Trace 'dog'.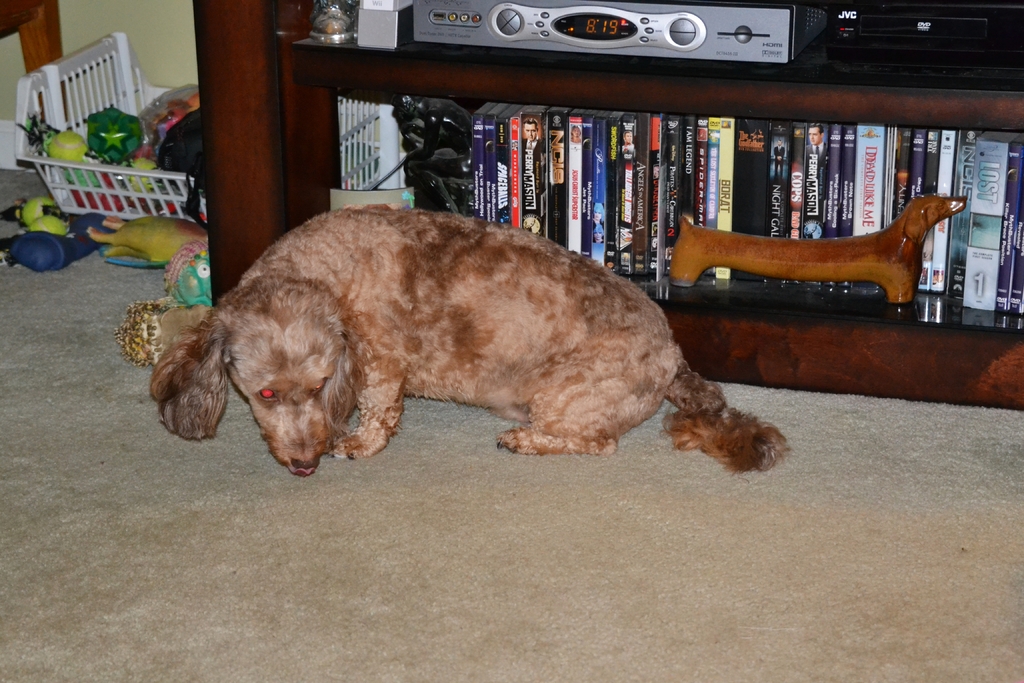
Traced to 150, 208, 793, 481.
